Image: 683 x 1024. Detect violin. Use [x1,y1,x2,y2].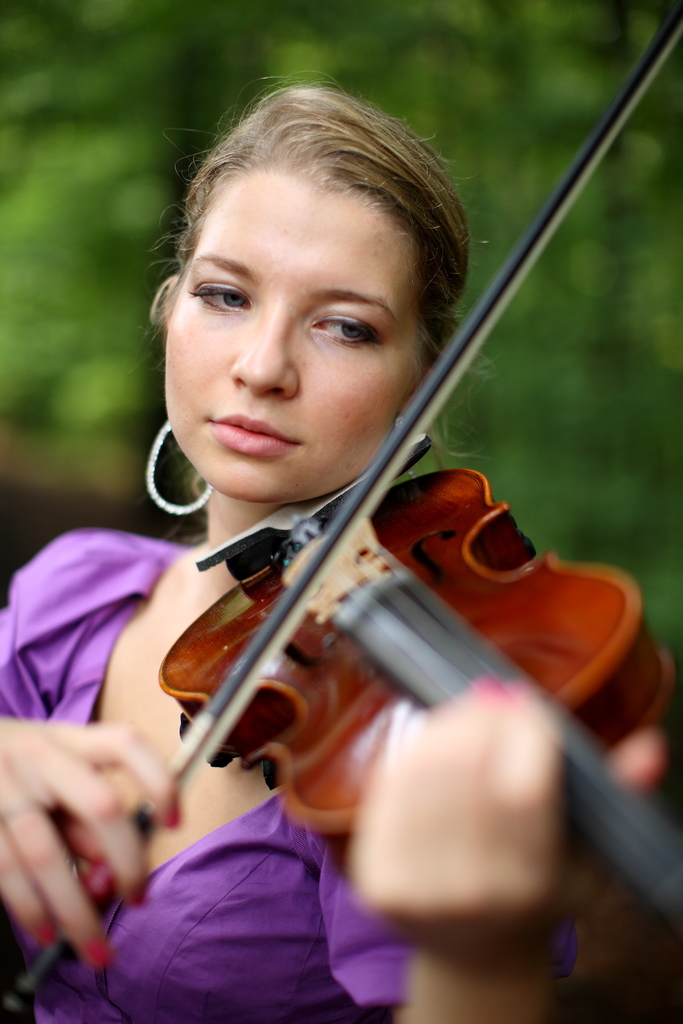
[3,1,682,1018].
